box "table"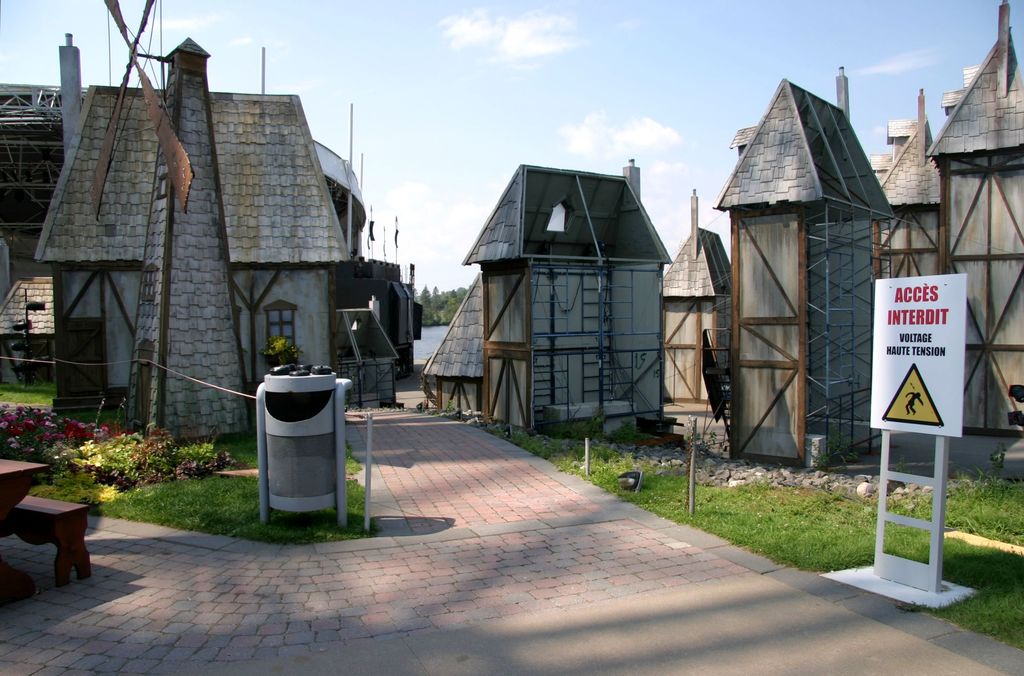
<region>0, 484, 106, 594</region>
